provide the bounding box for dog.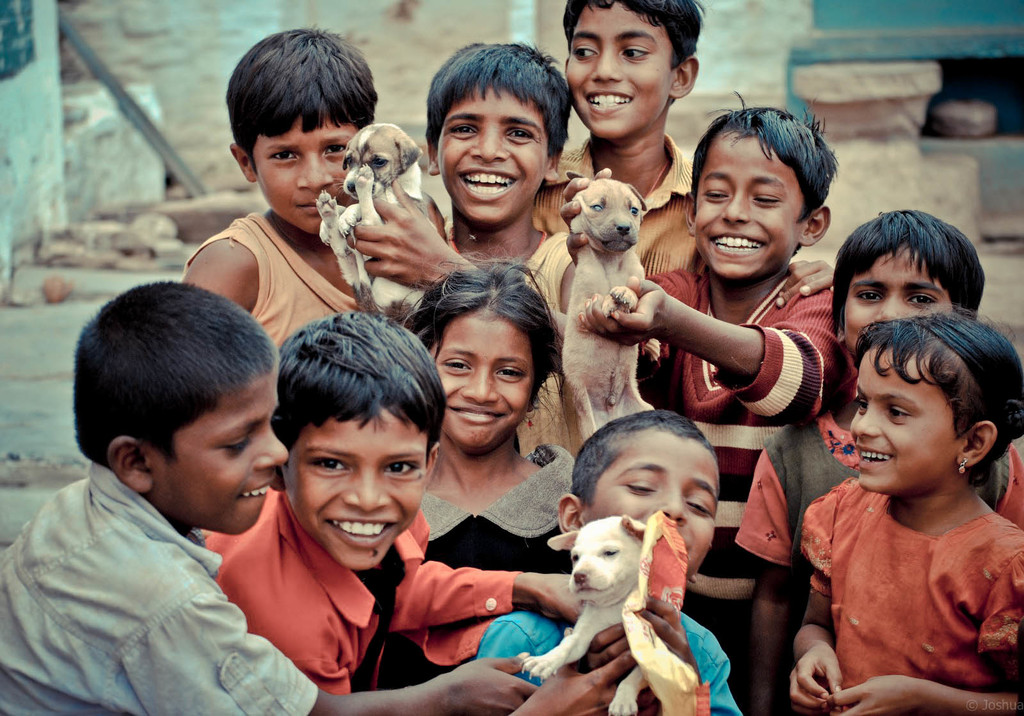
locate(553, 170, 664, 453).
